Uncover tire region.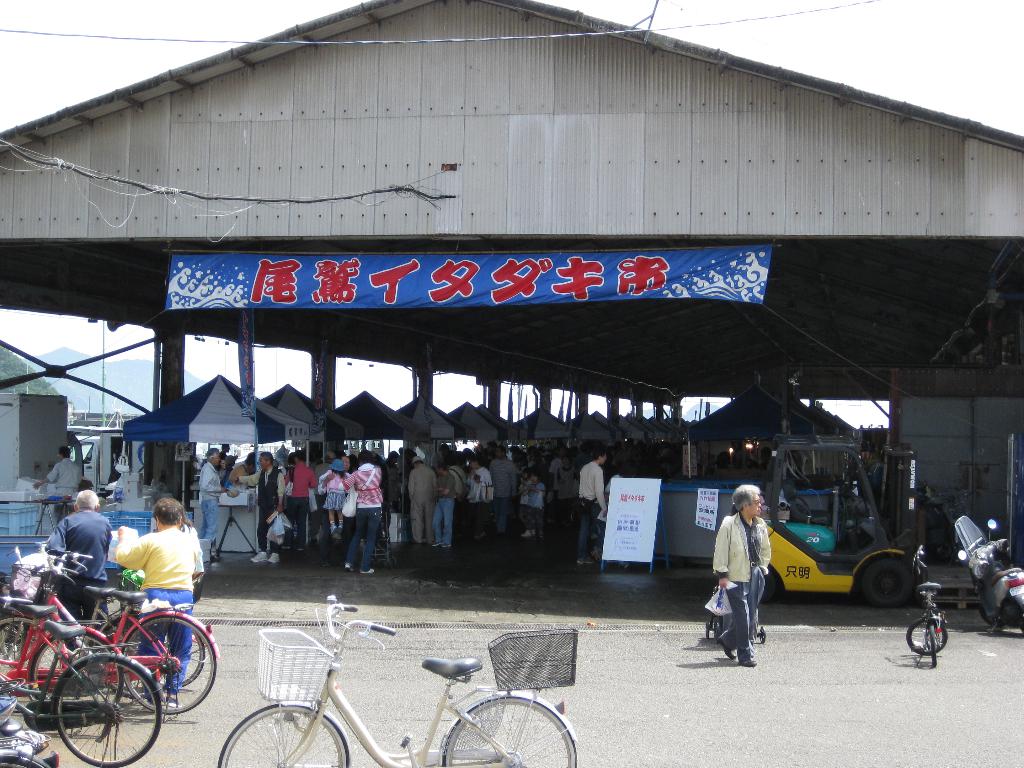
Uncovered: 930, 627, 938, 668.
